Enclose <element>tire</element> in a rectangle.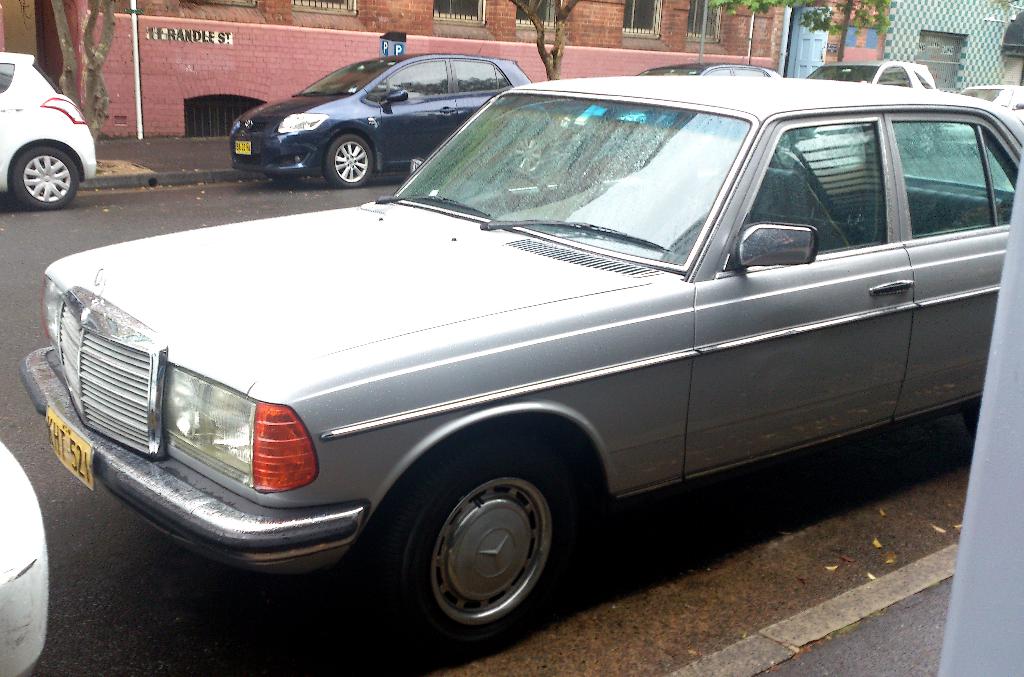
select_region(12, 145, 77, 210).
